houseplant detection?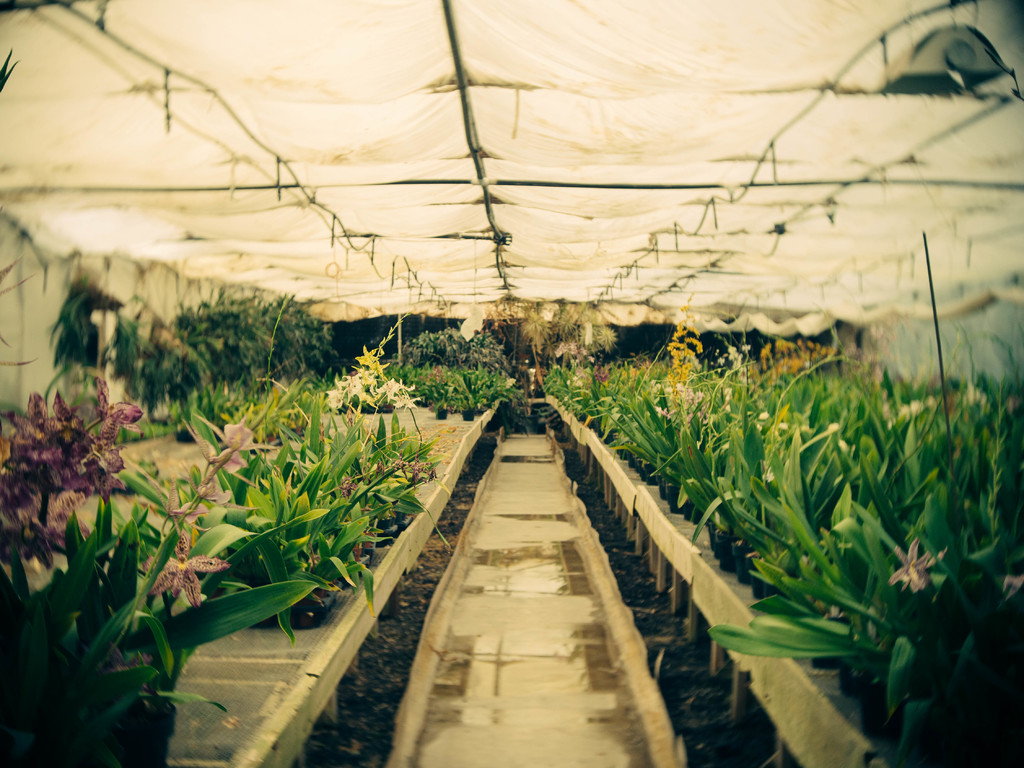
bbox=[221, 373, 449, 635]
